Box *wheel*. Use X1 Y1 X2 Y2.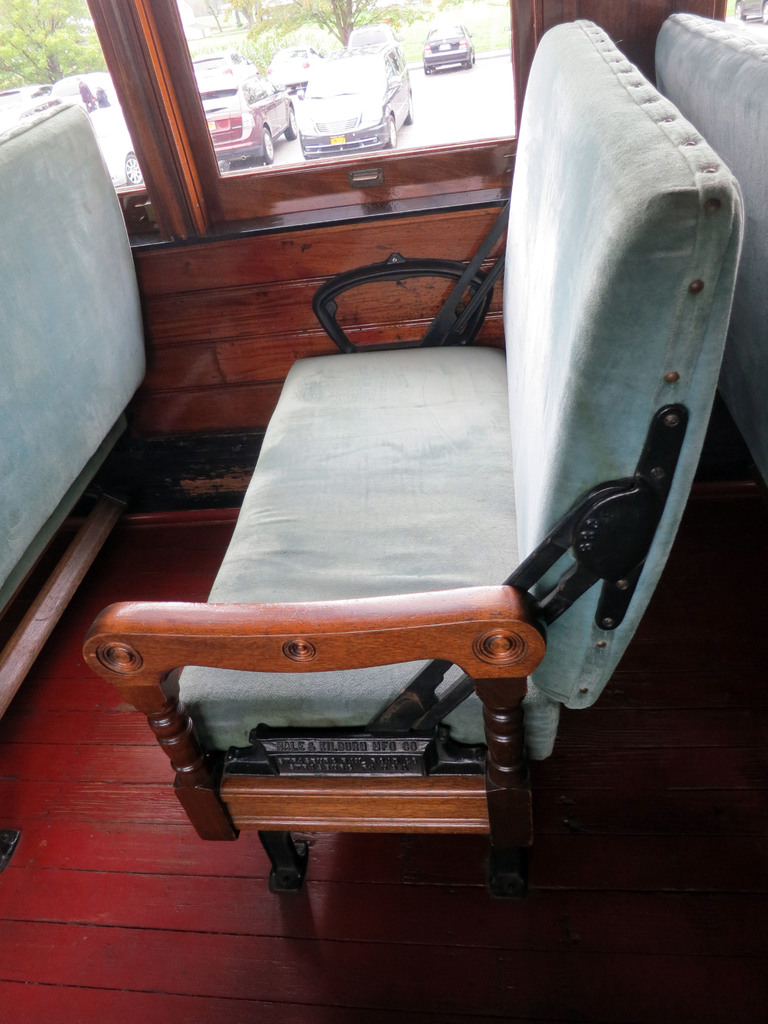
284 108 298 141.
